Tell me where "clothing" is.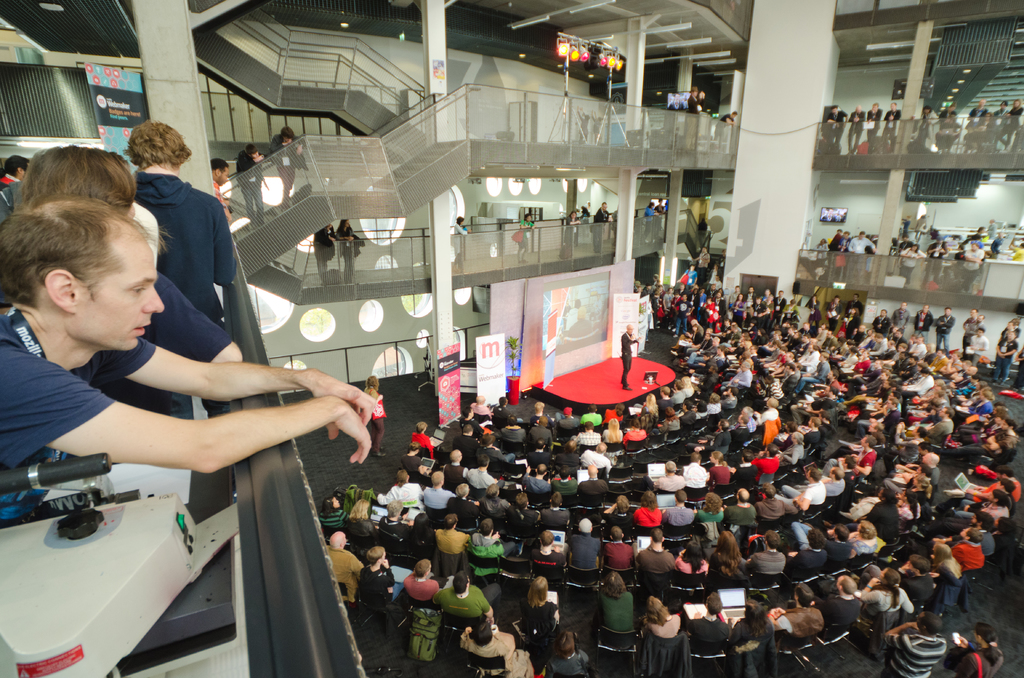
"clothing" is at select_region(237, 153, 264, 229).
